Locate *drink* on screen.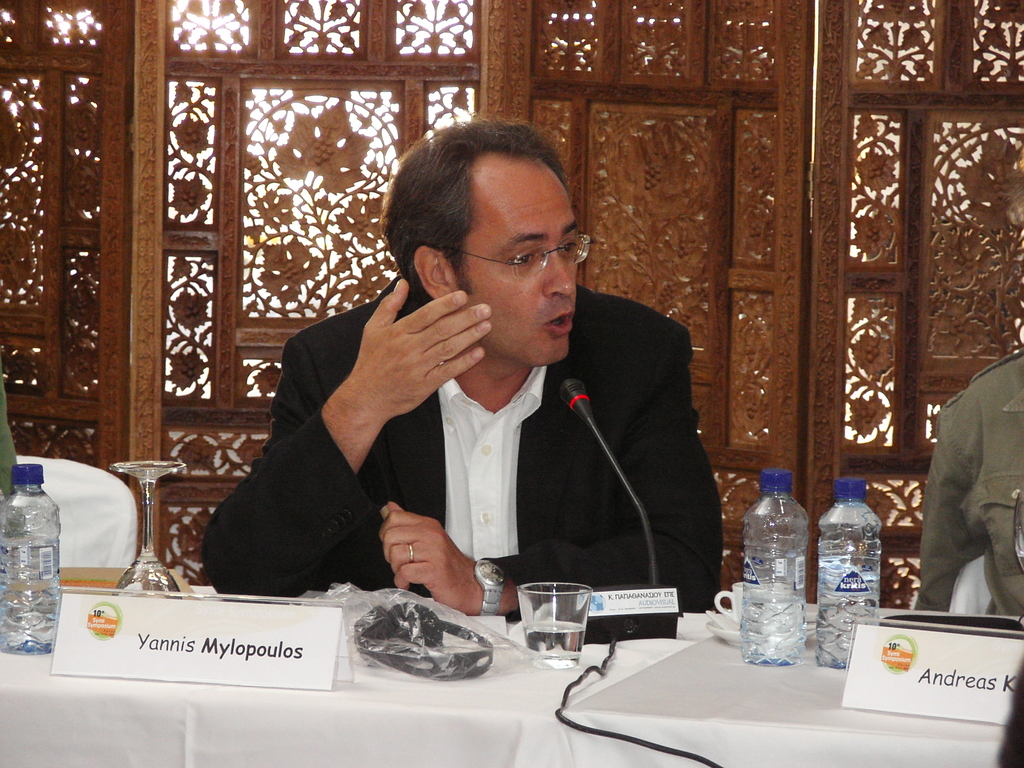
On screen at crop(0, 589, 58, 656).
